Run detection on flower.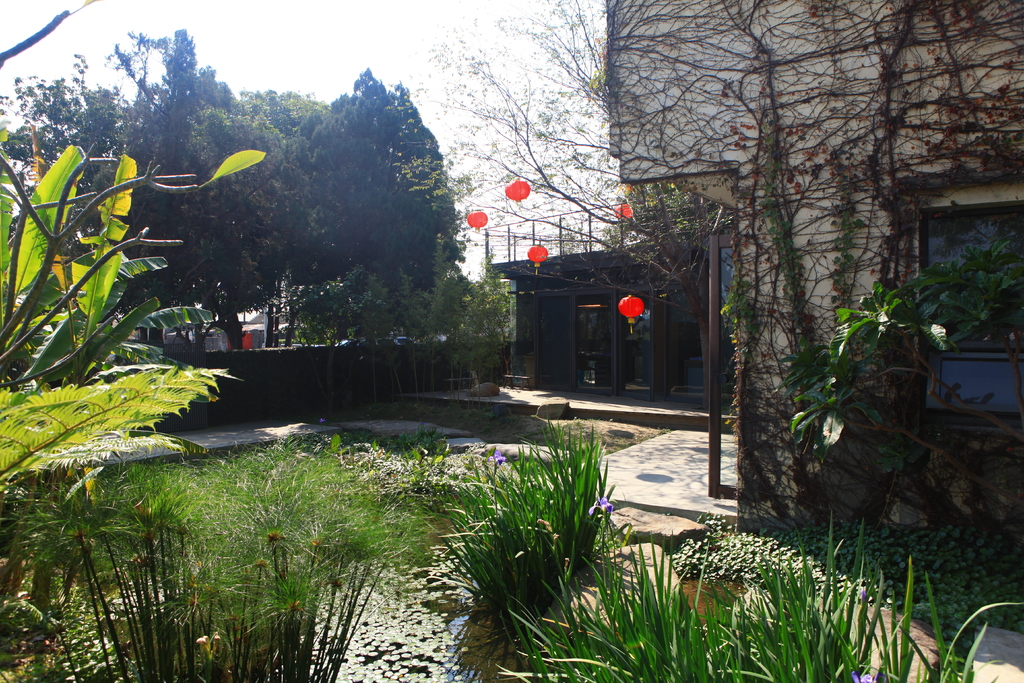
Result: x1=484, y1=445, x2=509, y2=466.
